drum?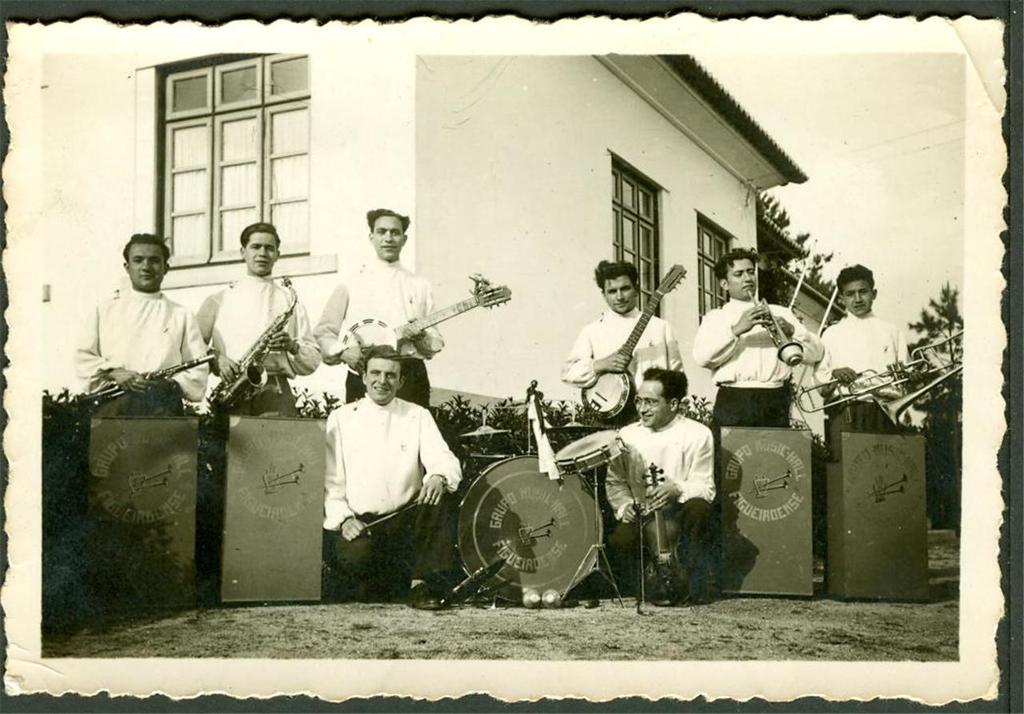
<box>458,454,606,604</box>
